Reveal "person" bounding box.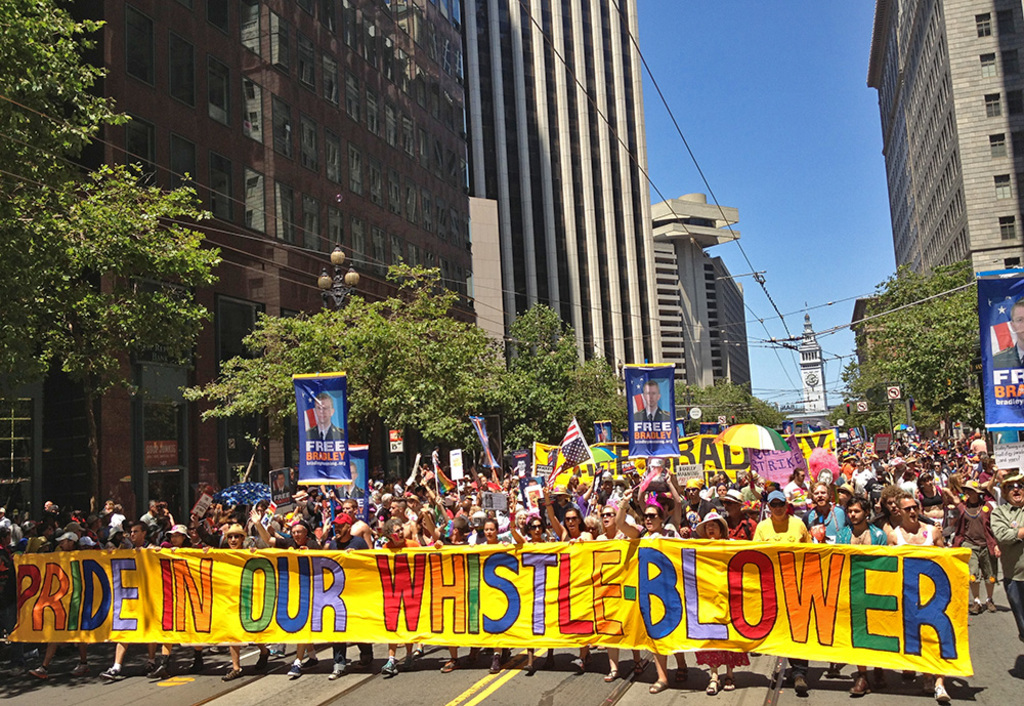
Revealed: {"left": 379, "top": 515, "right": 422, "bottom": 675}.
